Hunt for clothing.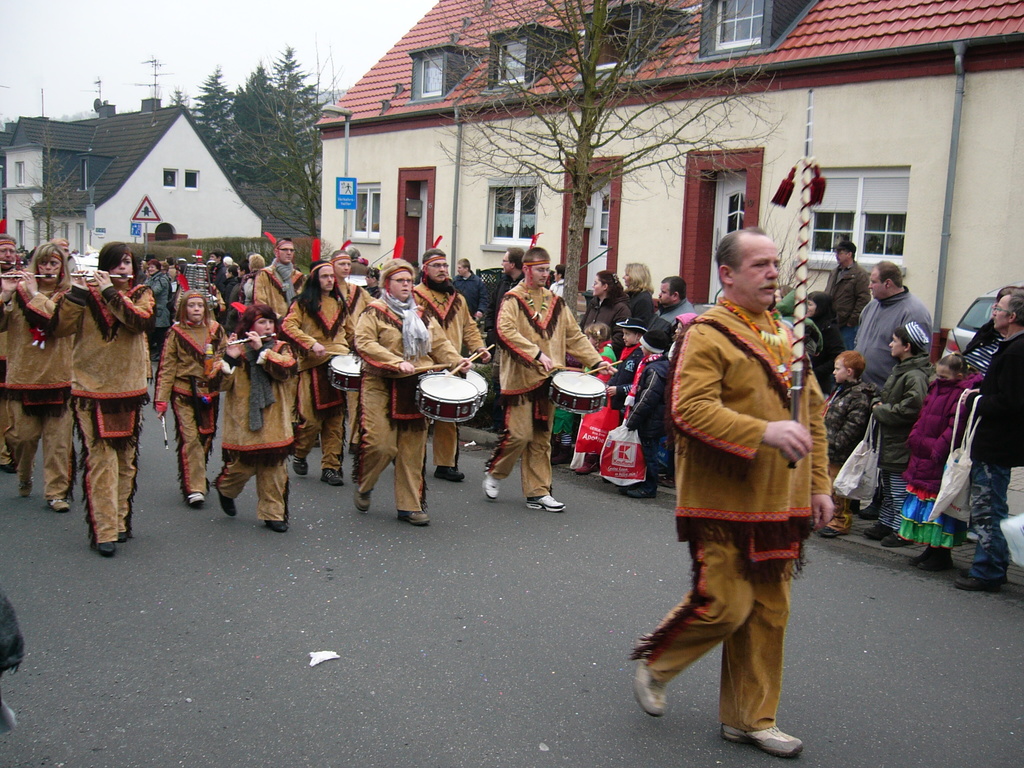
Hunted down at (143,322,220,513).
